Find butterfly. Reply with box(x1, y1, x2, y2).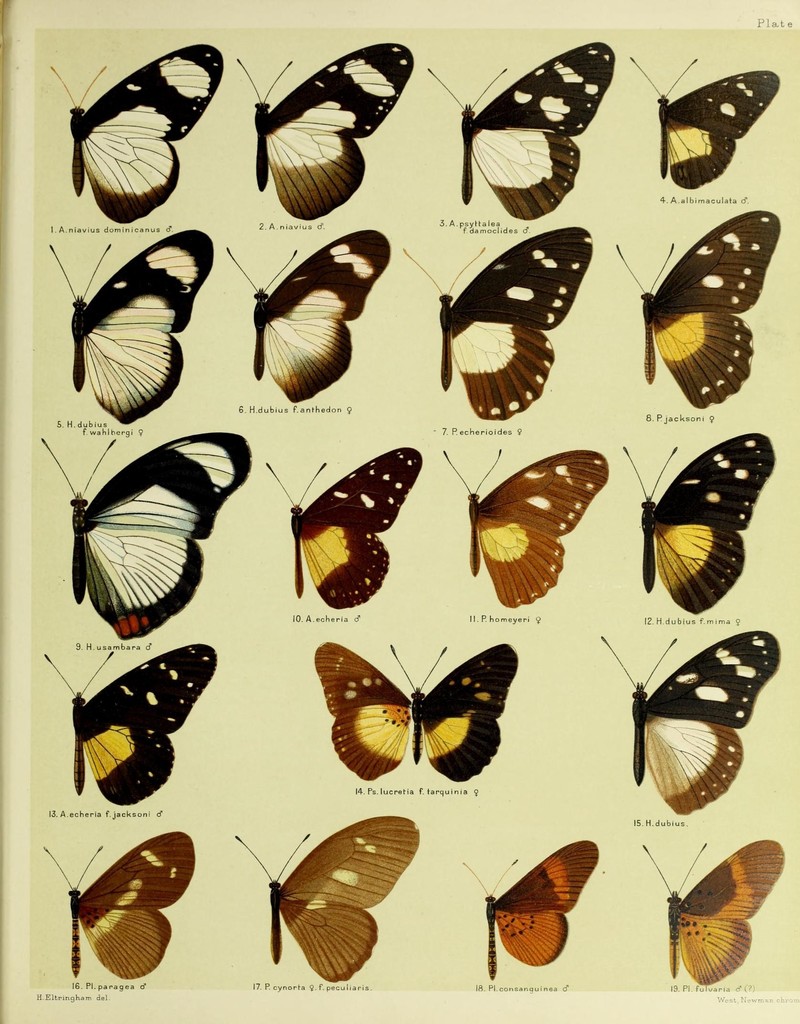
box(49, 46, 227, 220).
